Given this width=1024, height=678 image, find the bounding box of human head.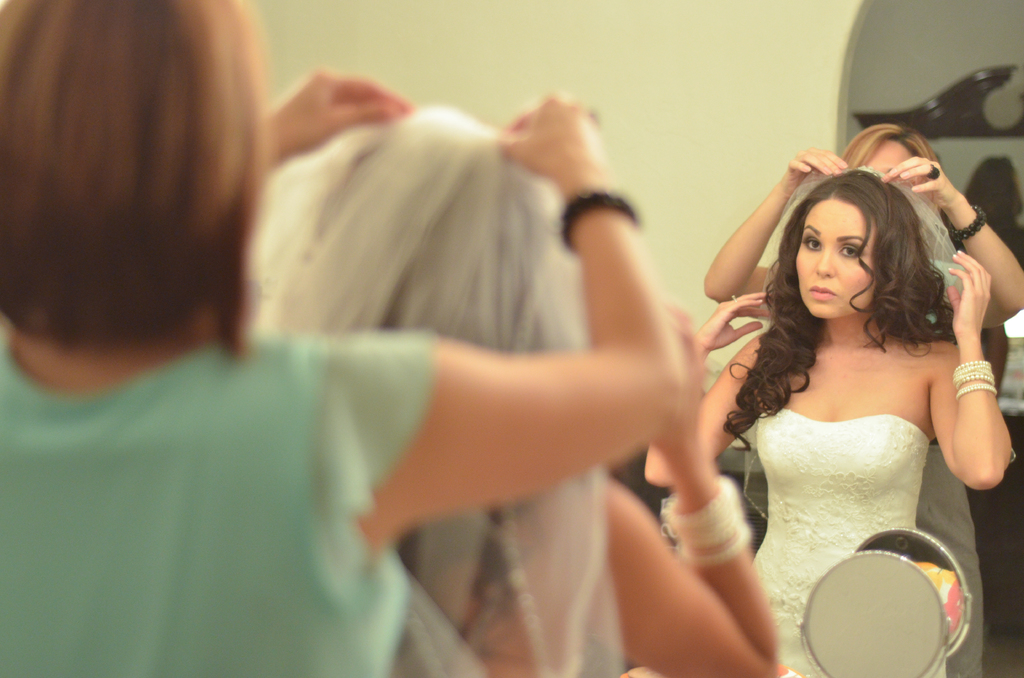
rect(838, 118, 941, 216).
